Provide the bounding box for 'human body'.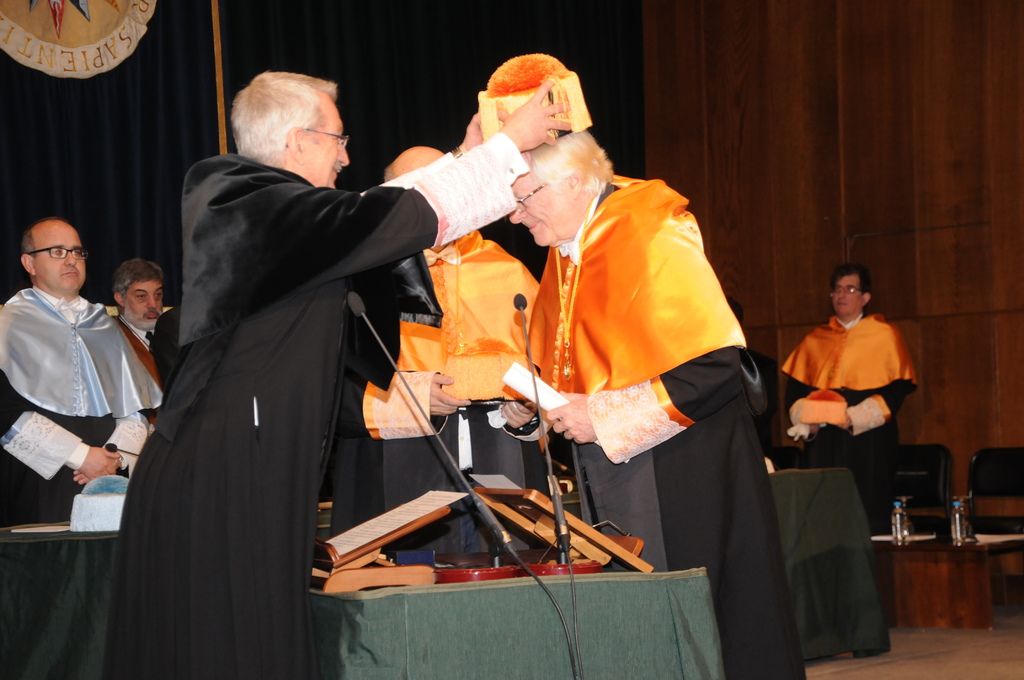
bbox=(100, 69, 567, 678).
